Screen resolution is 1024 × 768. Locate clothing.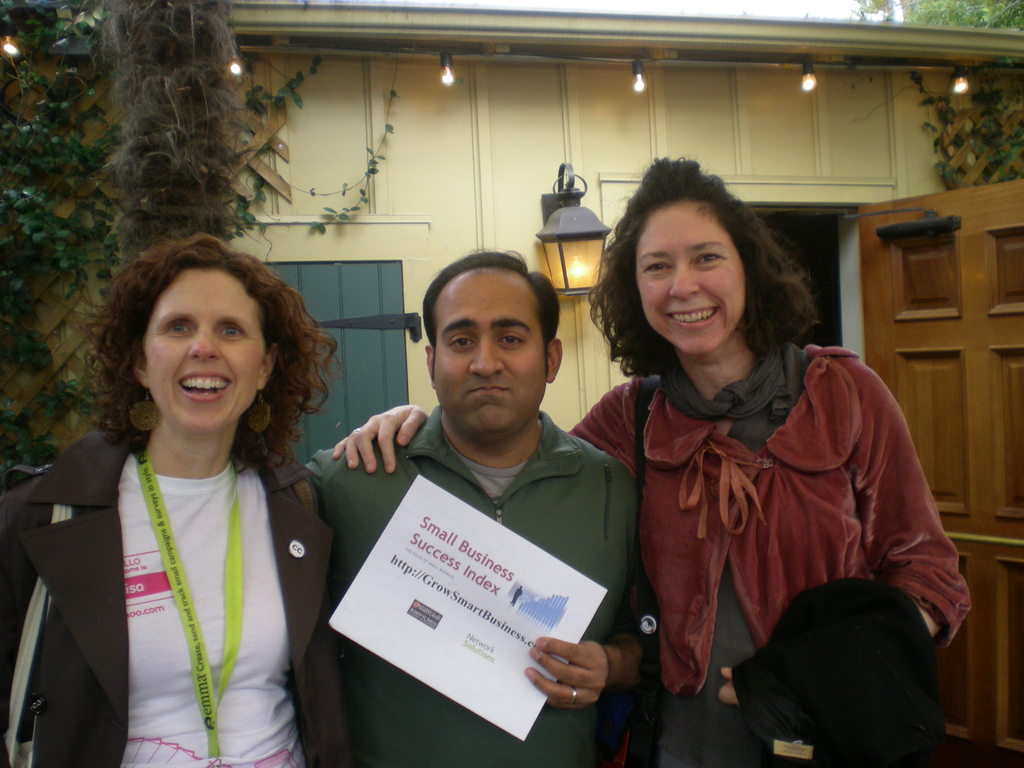
pyautogui.locateOnScreen(0, 444, 351, 765).
